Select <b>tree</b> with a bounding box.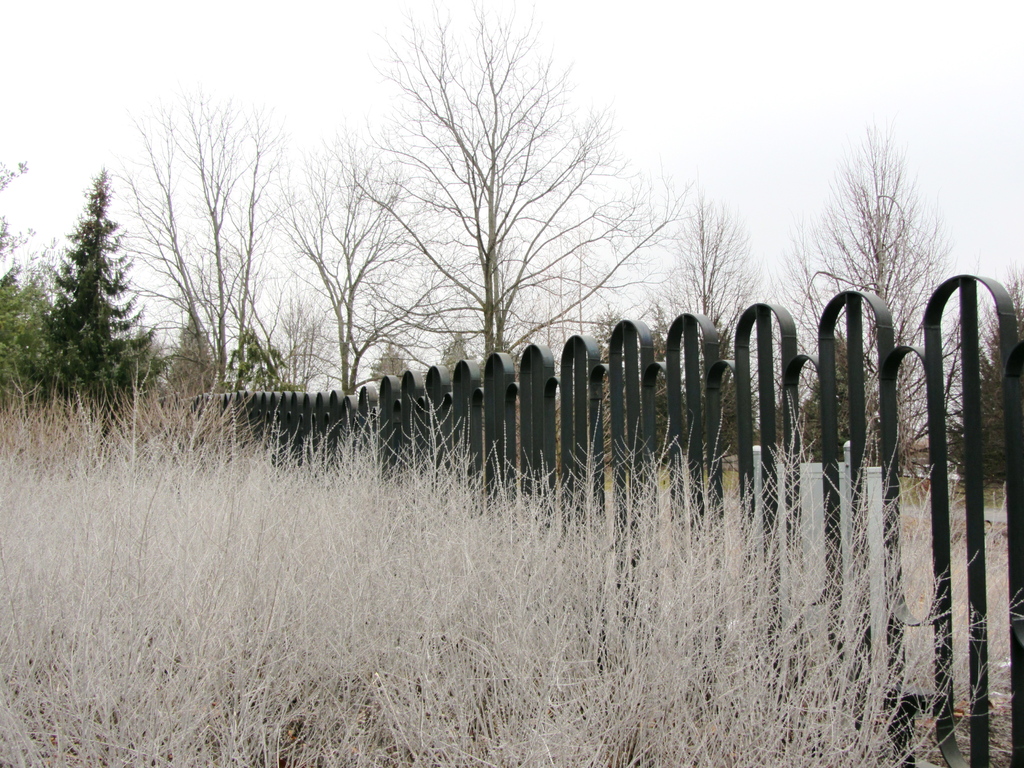
0/164/39/404.
